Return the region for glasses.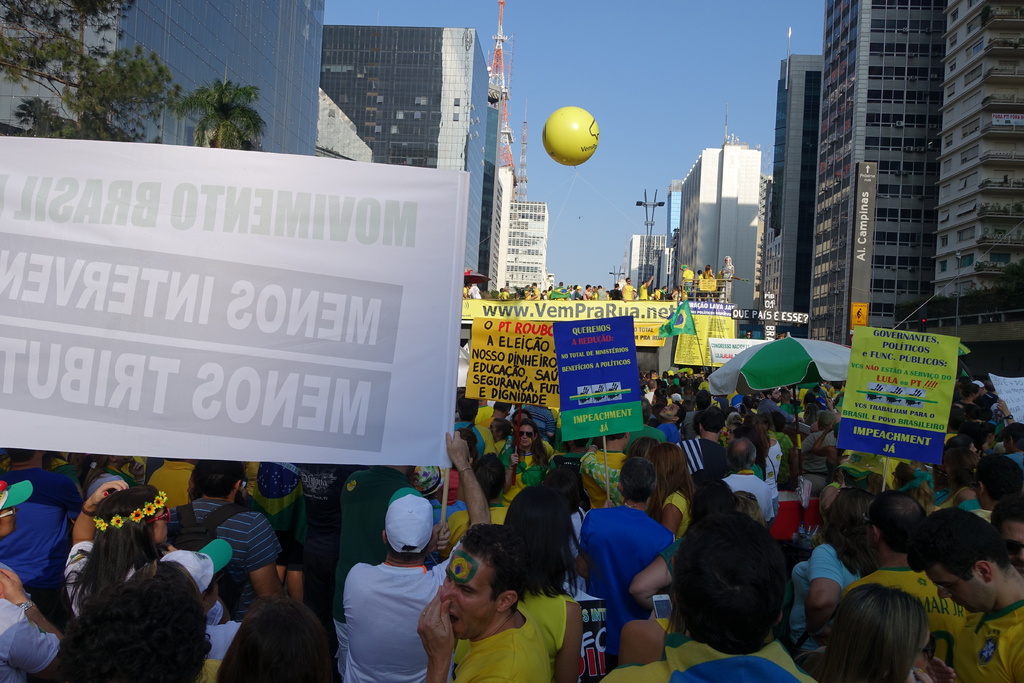
x1=931, y1=561, x2=973, y2=598.
